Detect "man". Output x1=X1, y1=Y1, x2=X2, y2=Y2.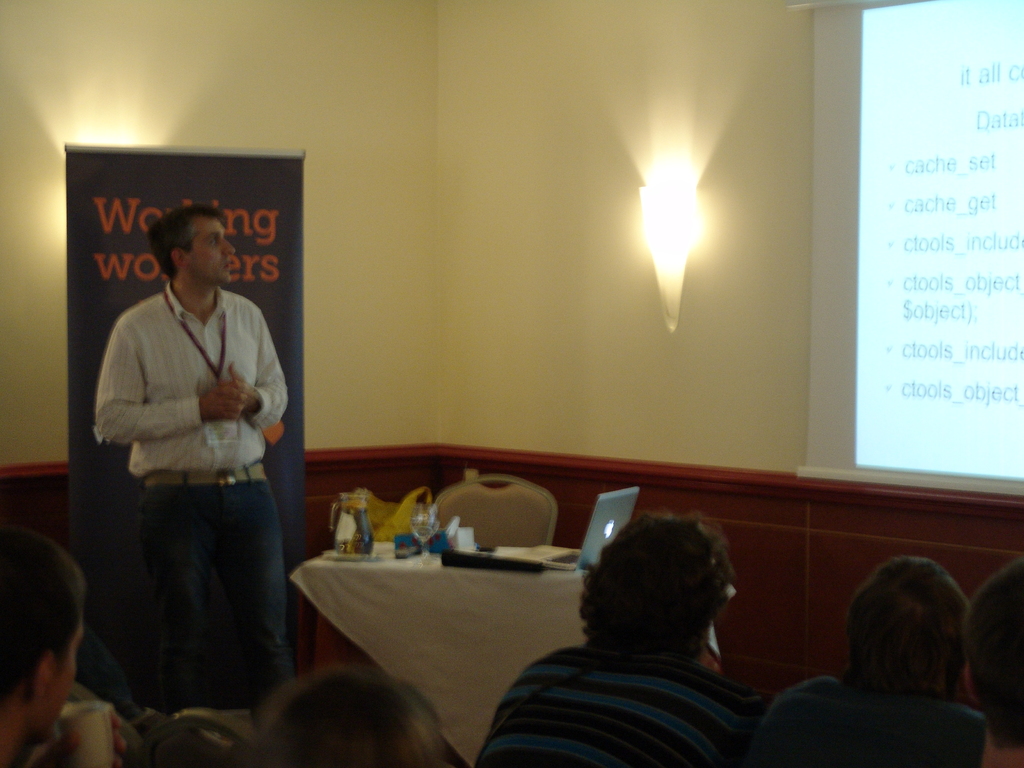
x1=754, y1=559, x2=988, y2=767.
